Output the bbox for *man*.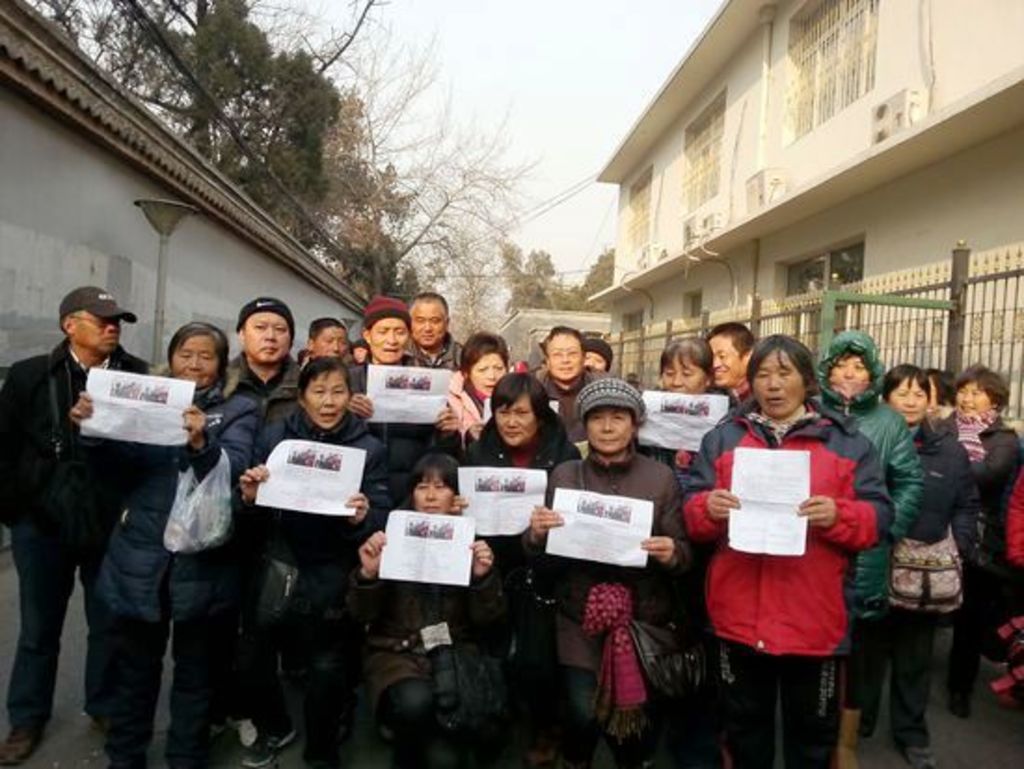
581,333,616,372.
